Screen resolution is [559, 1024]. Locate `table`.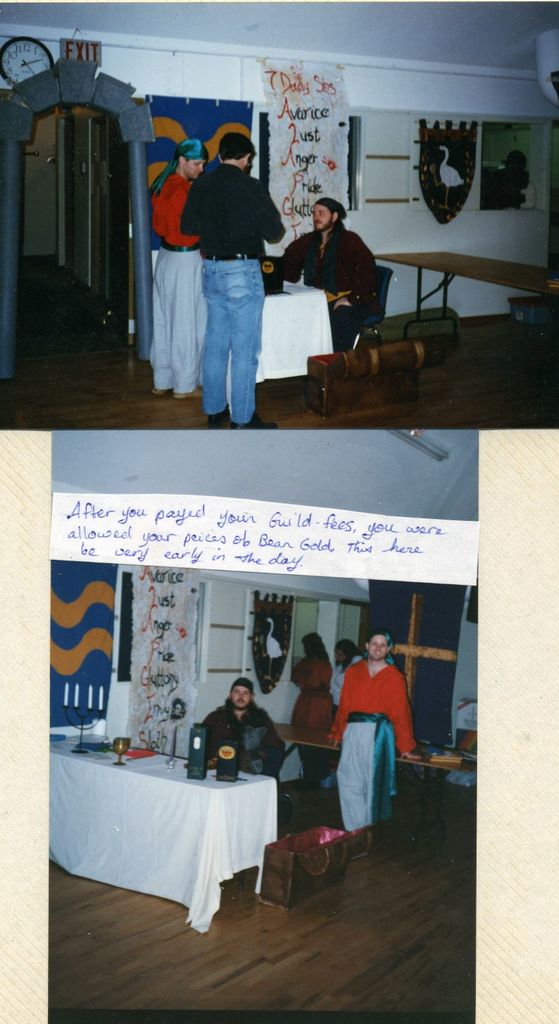
{"x1": 275, "y1": 720, "x2": 478, "y2": 849}.
